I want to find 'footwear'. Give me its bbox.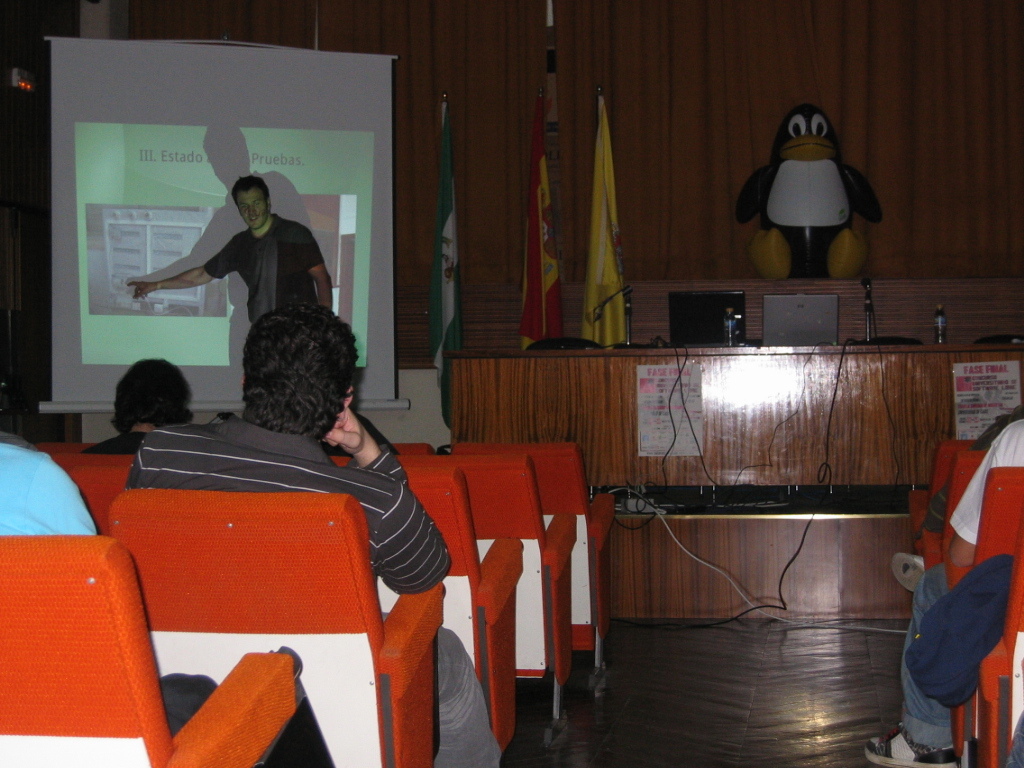
Rect(864, 726, 959, 765).
